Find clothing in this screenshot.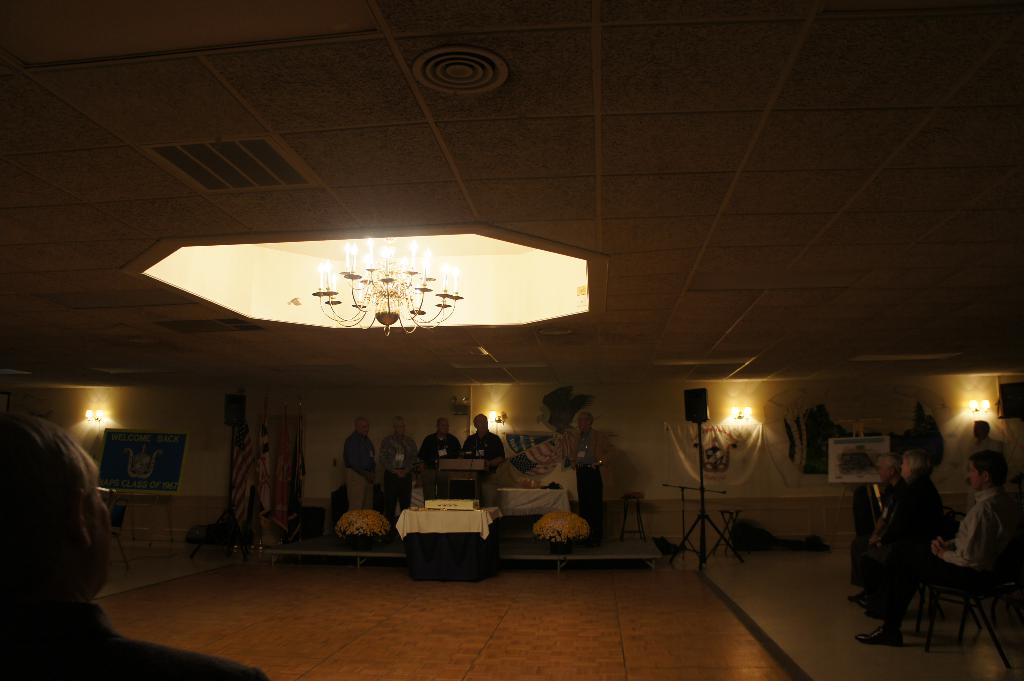
The bounding box for clothing is bbox=(415, 423, 458, 508).
